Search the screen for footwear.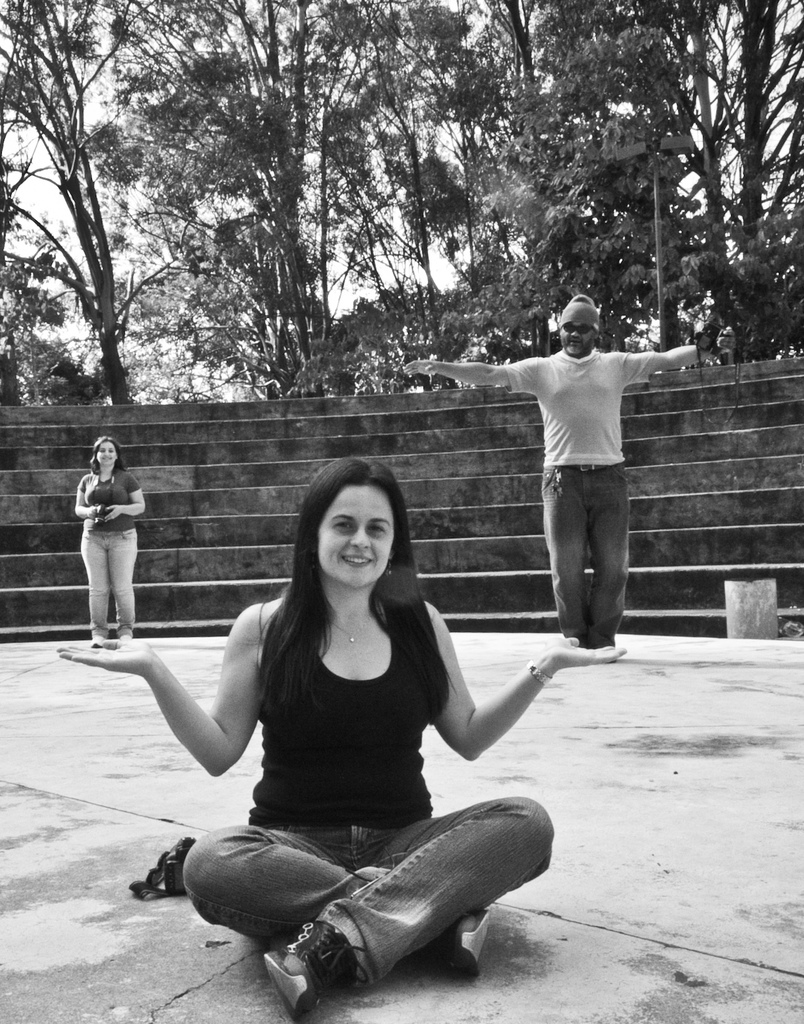
Found at {"x1": 118, "y1": 636, "x2": 131, "y2": 646}.
